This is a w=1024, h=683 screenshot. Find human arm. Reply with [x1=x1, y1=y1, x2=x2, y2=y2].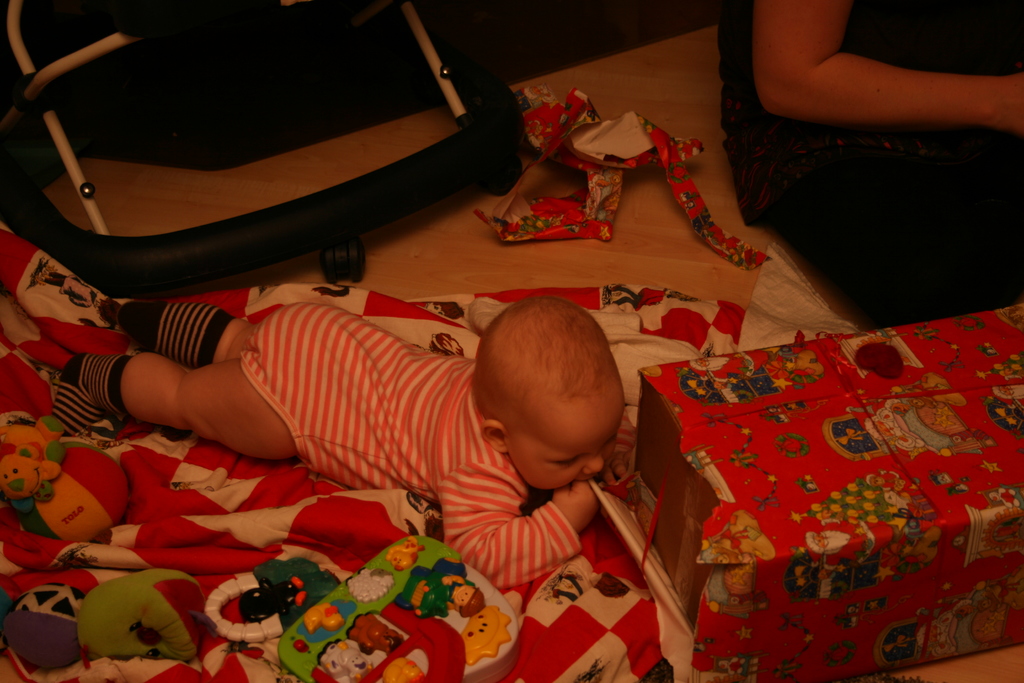
[x1=601, y1=413, x2=634, y2=487].
